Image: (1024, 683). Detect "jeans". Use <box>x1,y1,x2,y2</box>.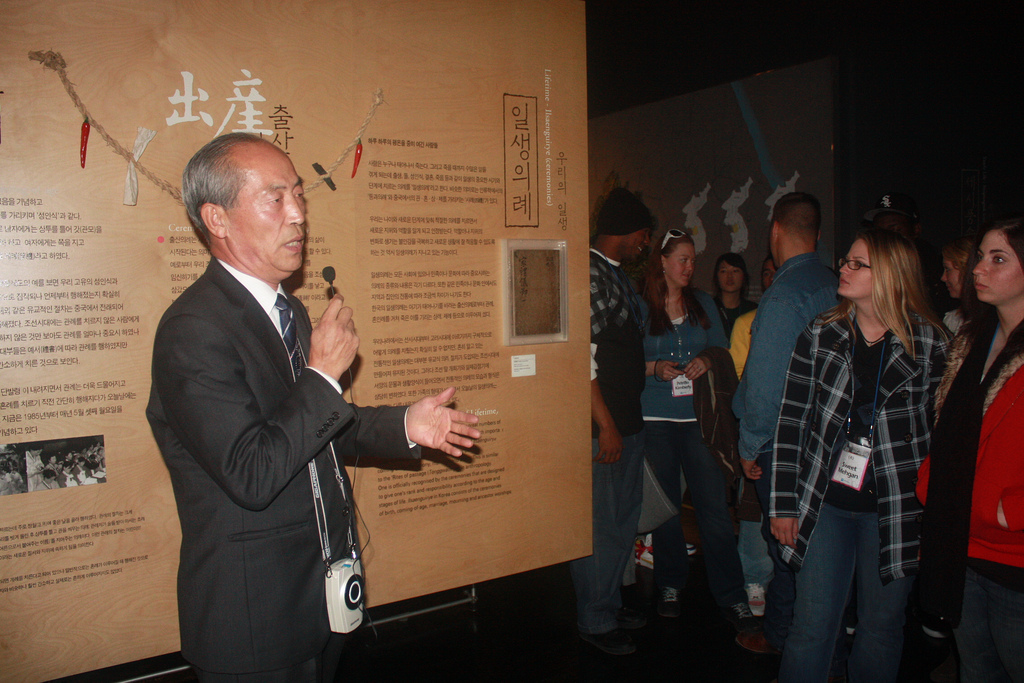
<box>734,513,774,585</box>.
